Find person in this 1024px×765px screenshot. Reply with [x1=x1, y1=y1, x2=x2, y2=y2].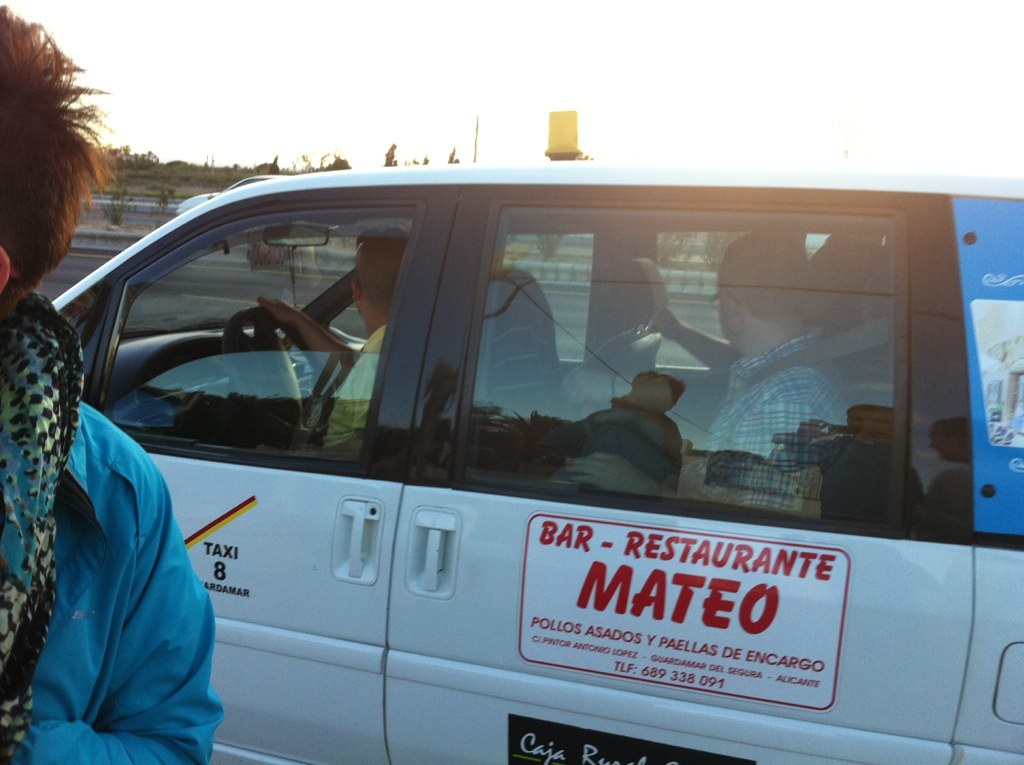
[x1=0, y1=4, x2=227, y2=764].
